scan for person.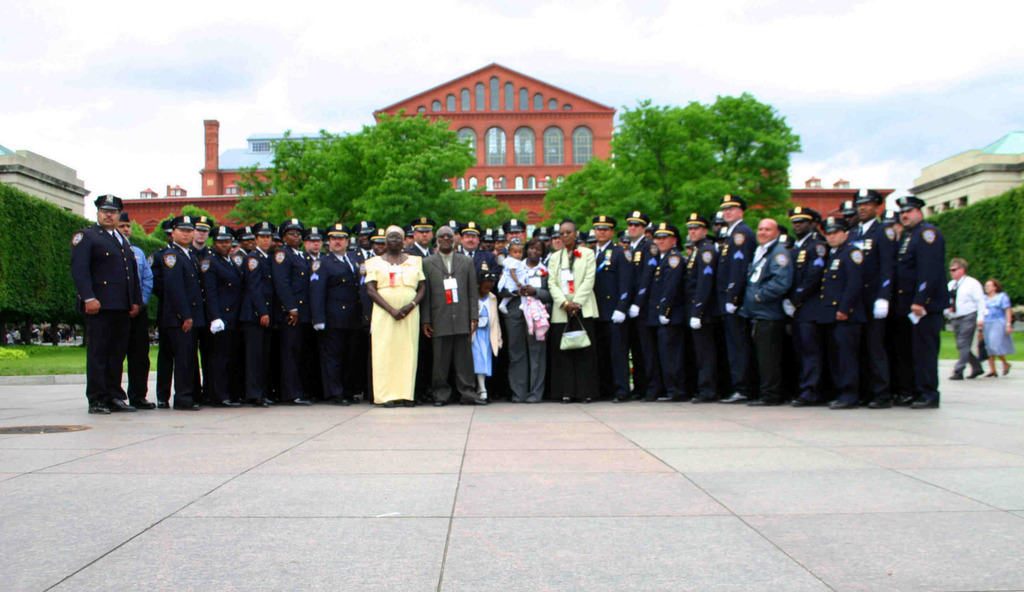
Scan result: pyautogui.locateOnScreen(69, 179, 136, 420).
